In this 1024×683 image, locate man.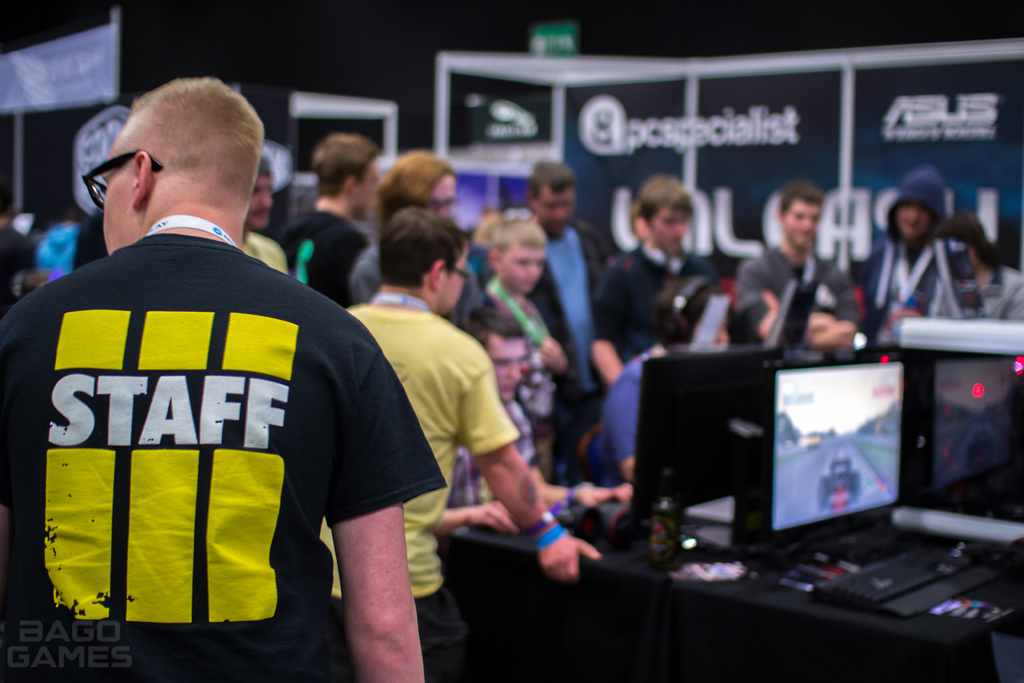
Bounding box: (left=0, top=76, right=445, bottom=682).
